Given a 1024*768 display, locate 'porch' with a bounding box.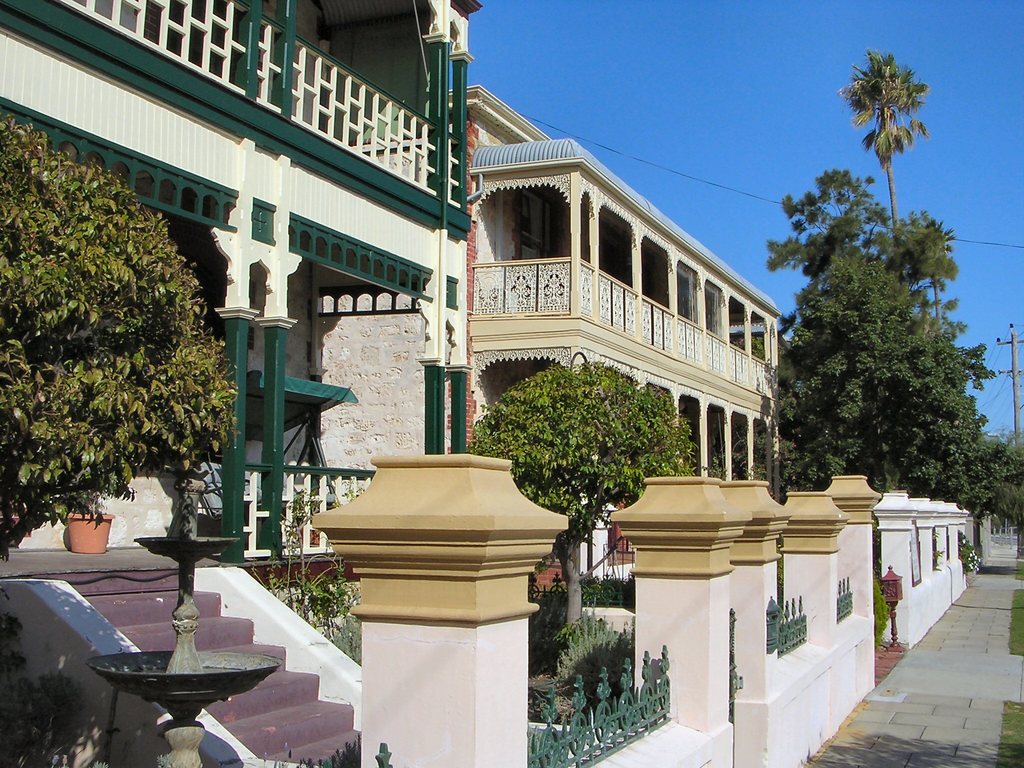
Located: BBox(0, 548, 361, 767).
